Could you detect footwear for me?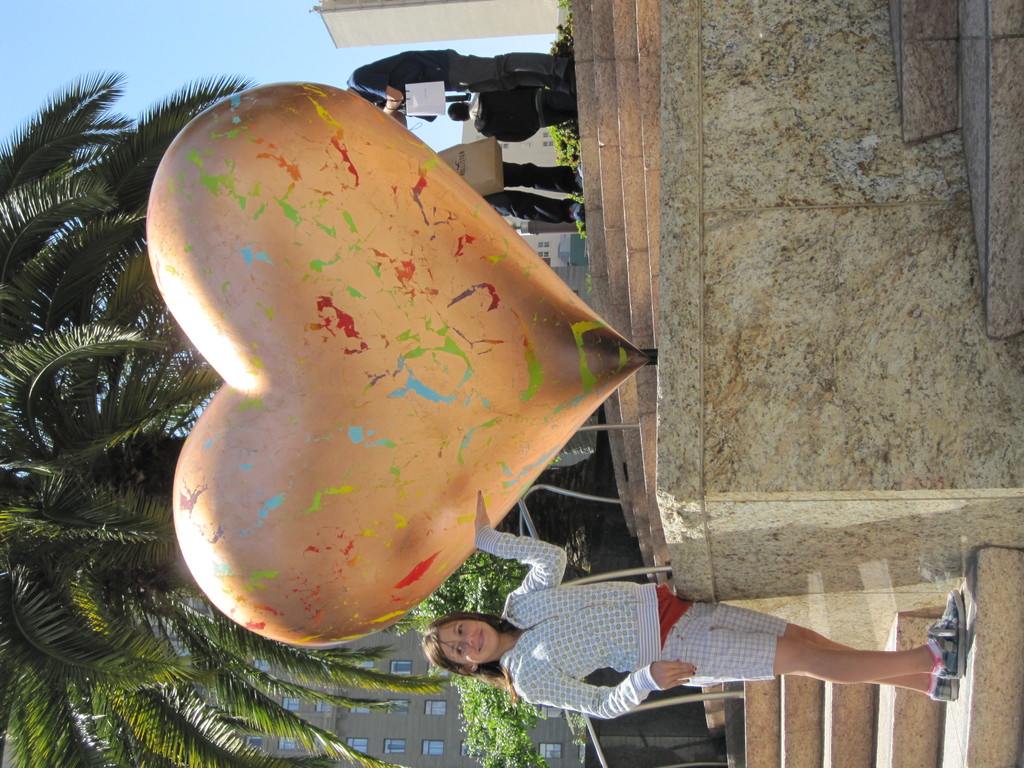
Detection result: 573,161,582,195.
